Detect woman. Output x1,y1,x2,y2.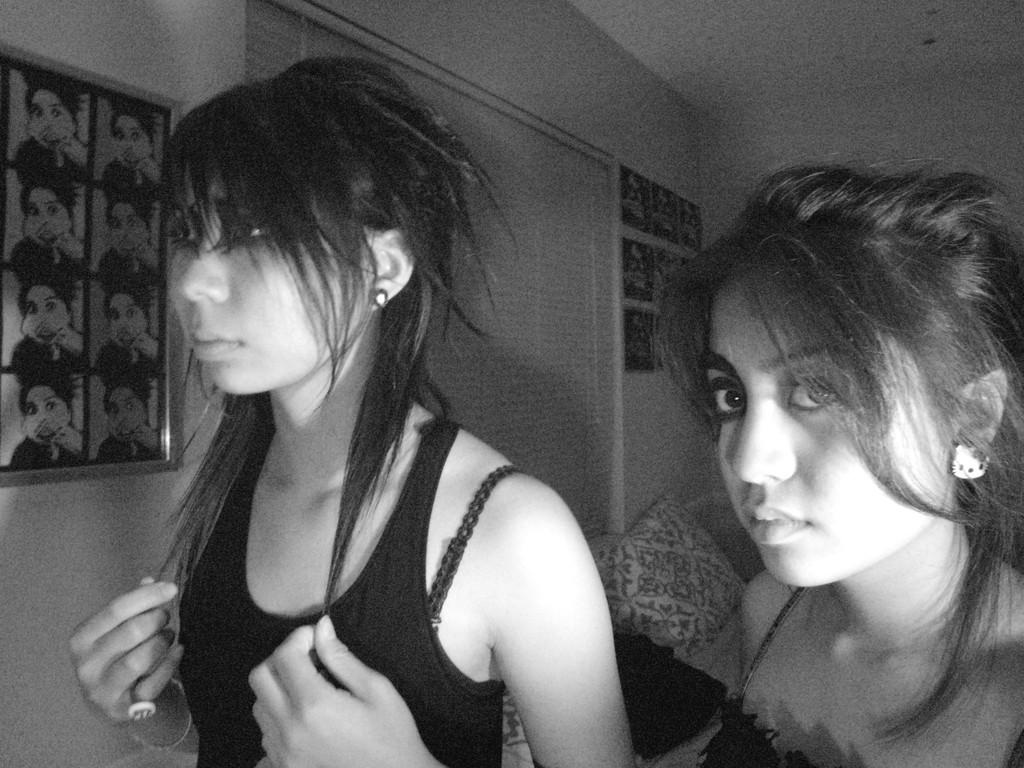
92,278,160,370.
